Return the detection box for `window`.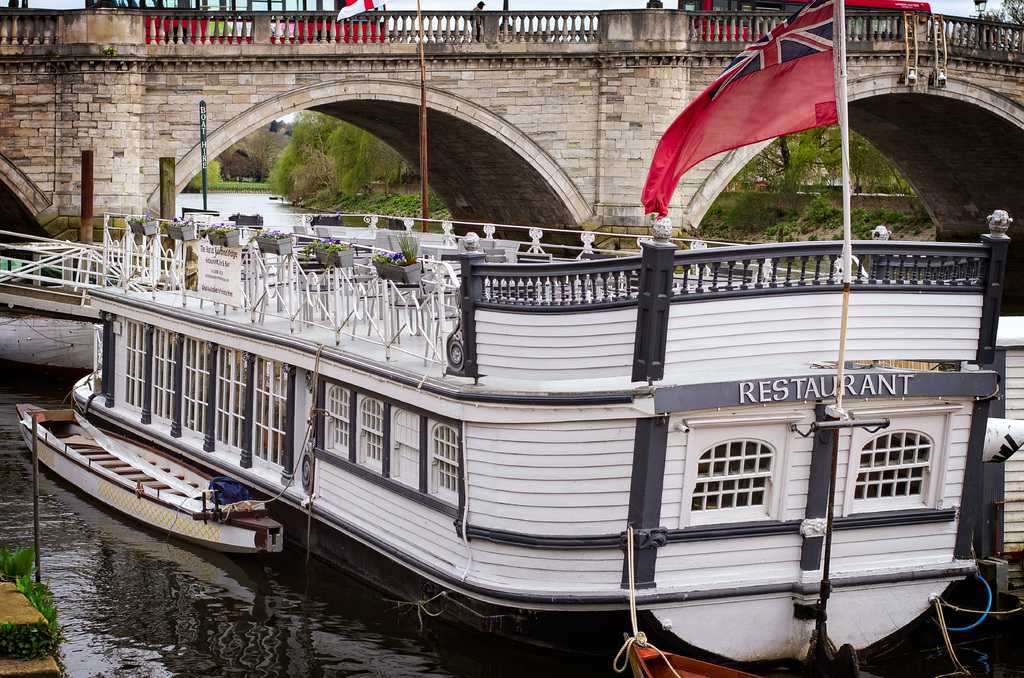
<bbox>143, 322, 172, 431</bbox>.
